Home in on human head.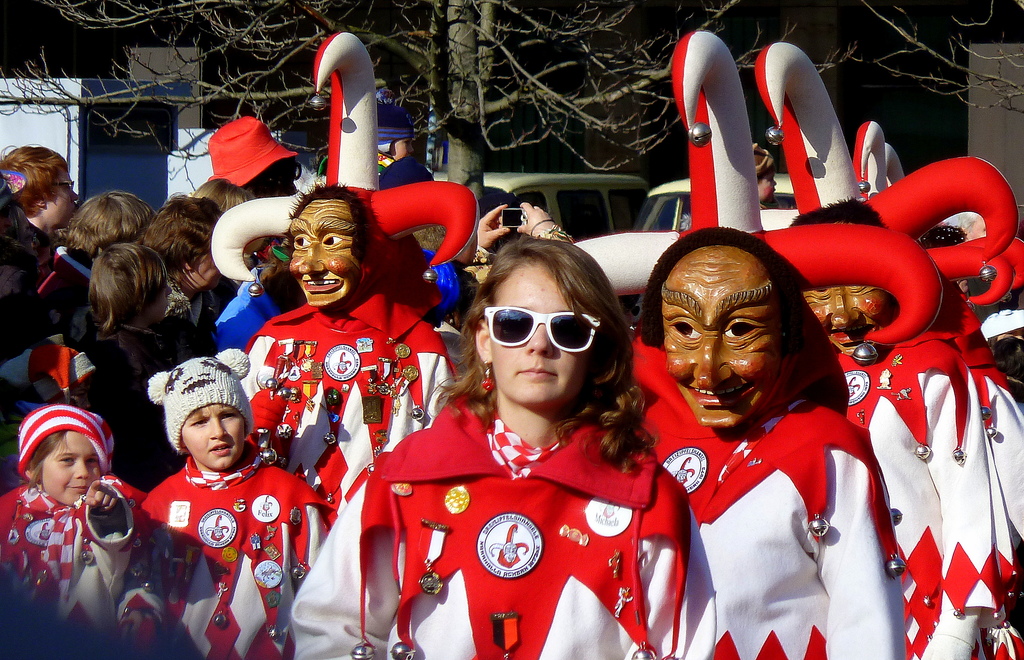
Homed in at crop(786, 200, 899, 360).
